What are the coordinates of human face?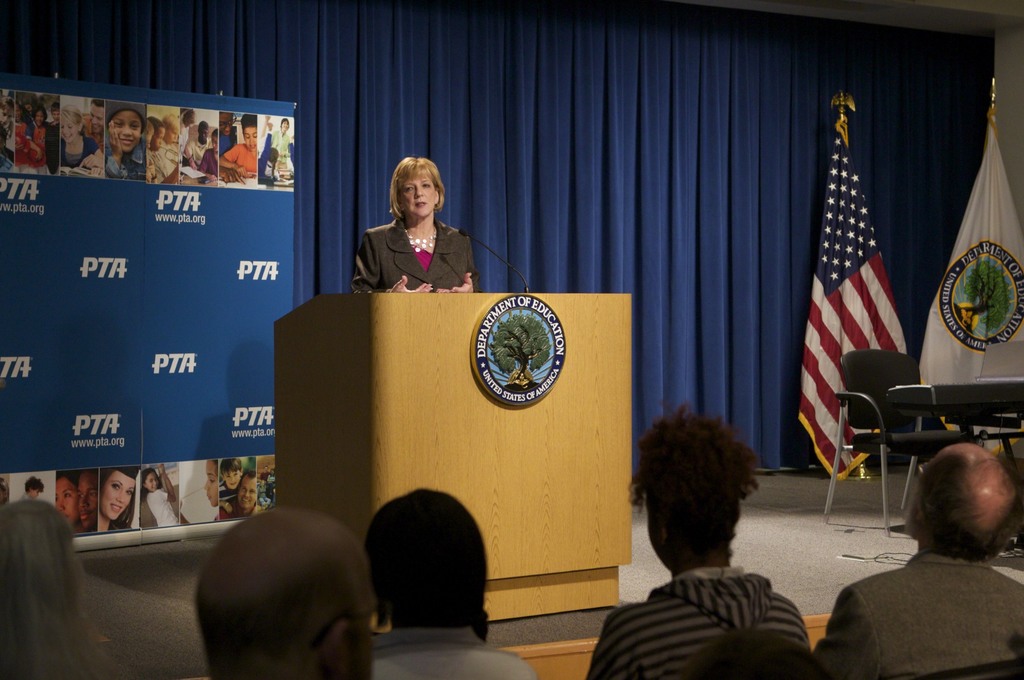
rect(111, 113, 140, 154).
